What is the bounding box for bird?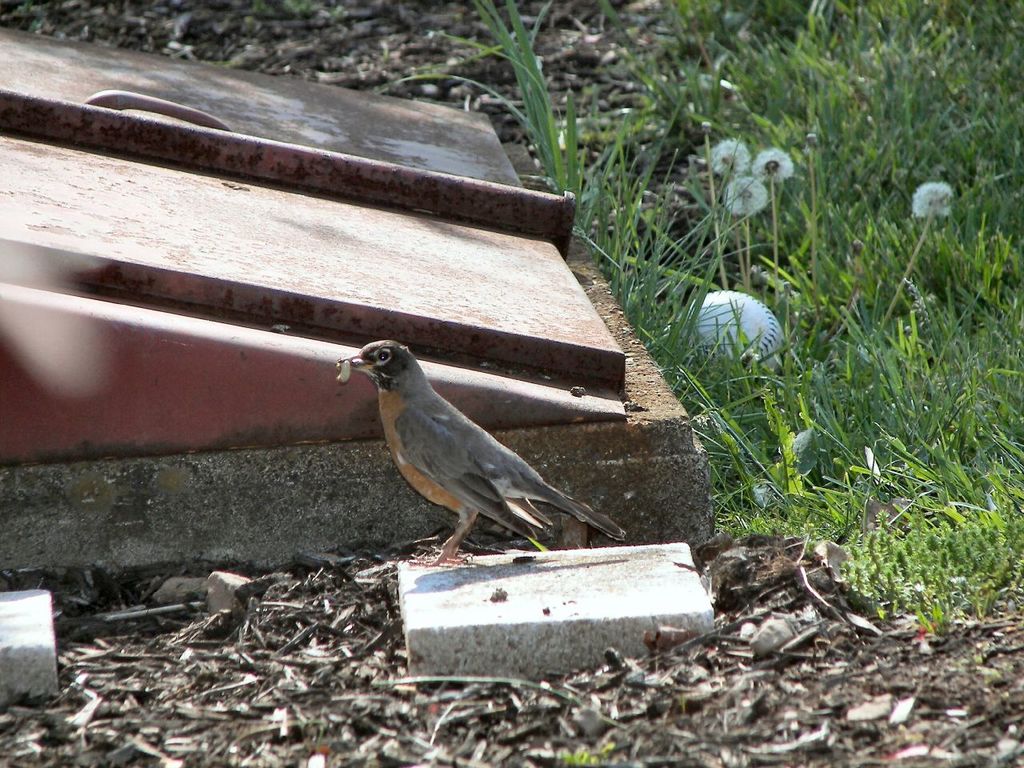
[328,341,616,564].
